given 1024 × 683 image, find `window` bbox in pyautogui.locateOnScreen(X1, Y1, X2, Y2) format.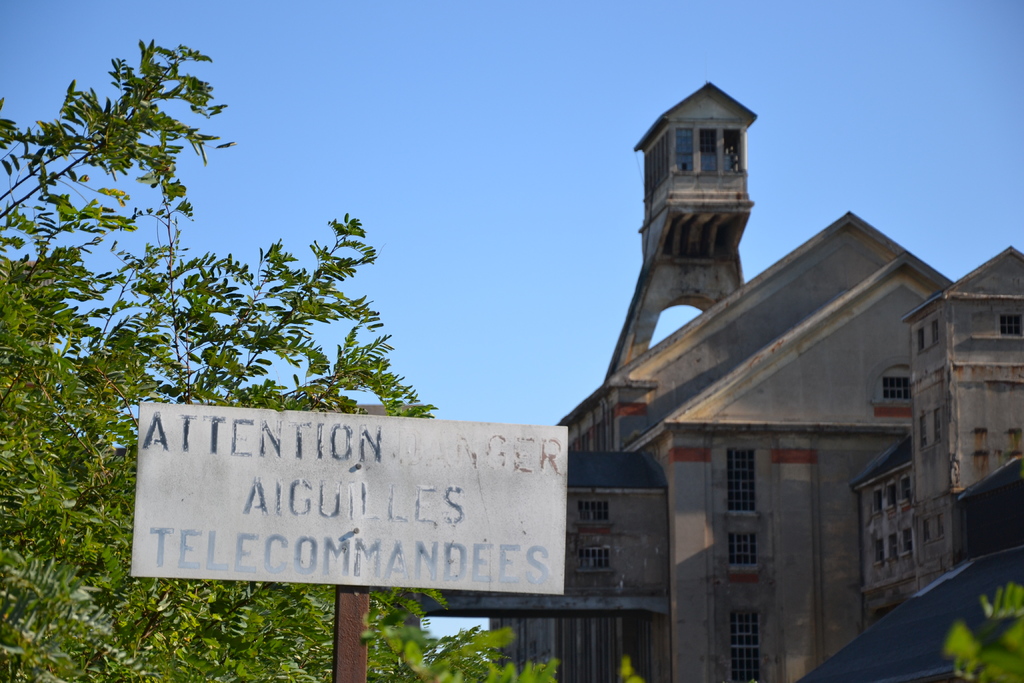
pyautogui.locateOnScreen(918, 516, 929, 540).
